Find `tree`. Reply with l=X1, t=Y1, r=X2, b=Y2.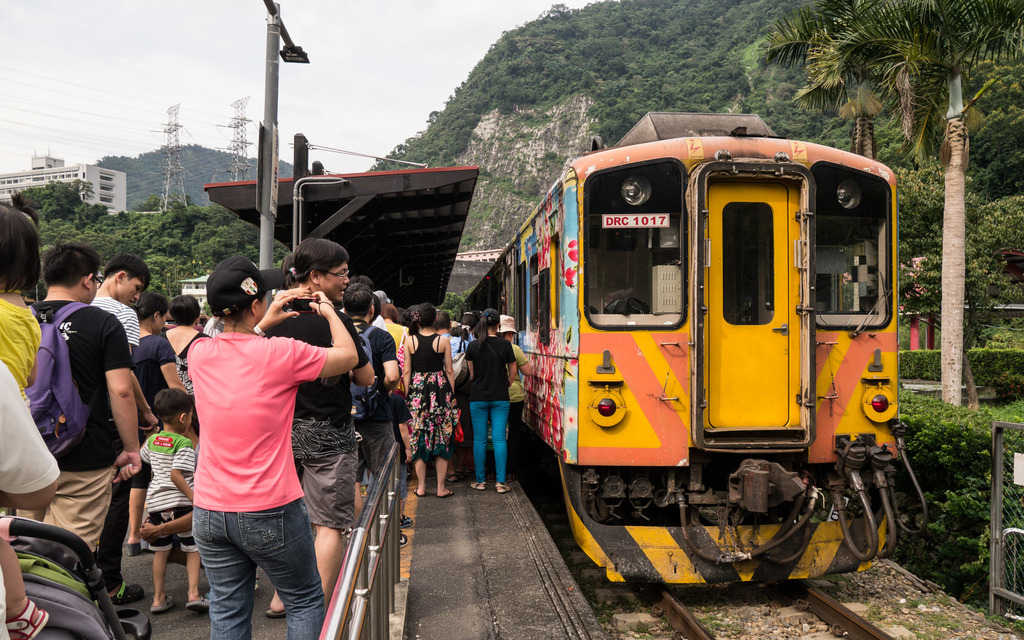
l=753, t=0, r=1023, b=413.
